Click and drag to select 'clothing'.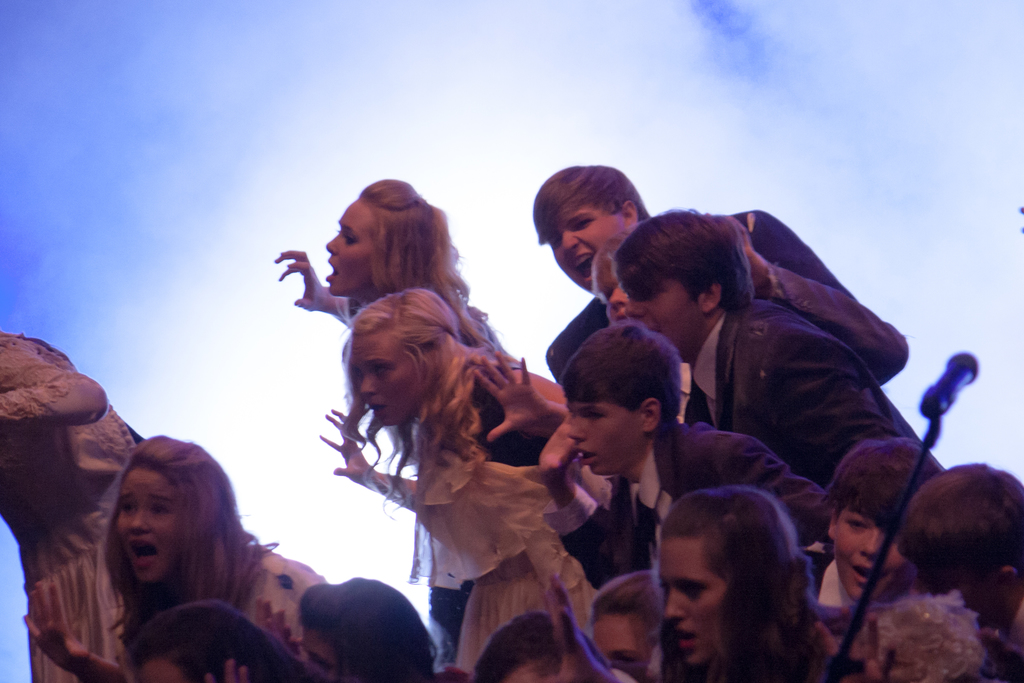
Selection: <box>0,333,145,682</box>.
